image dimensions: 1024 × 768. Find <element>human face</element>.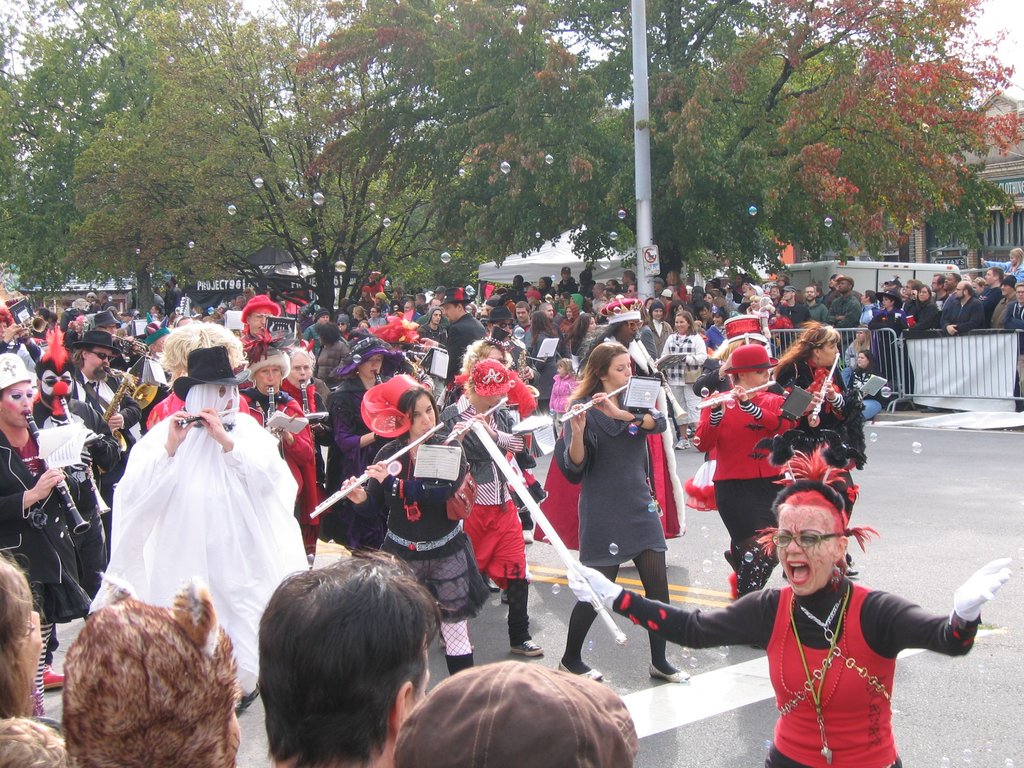
[931,273,940,293].
